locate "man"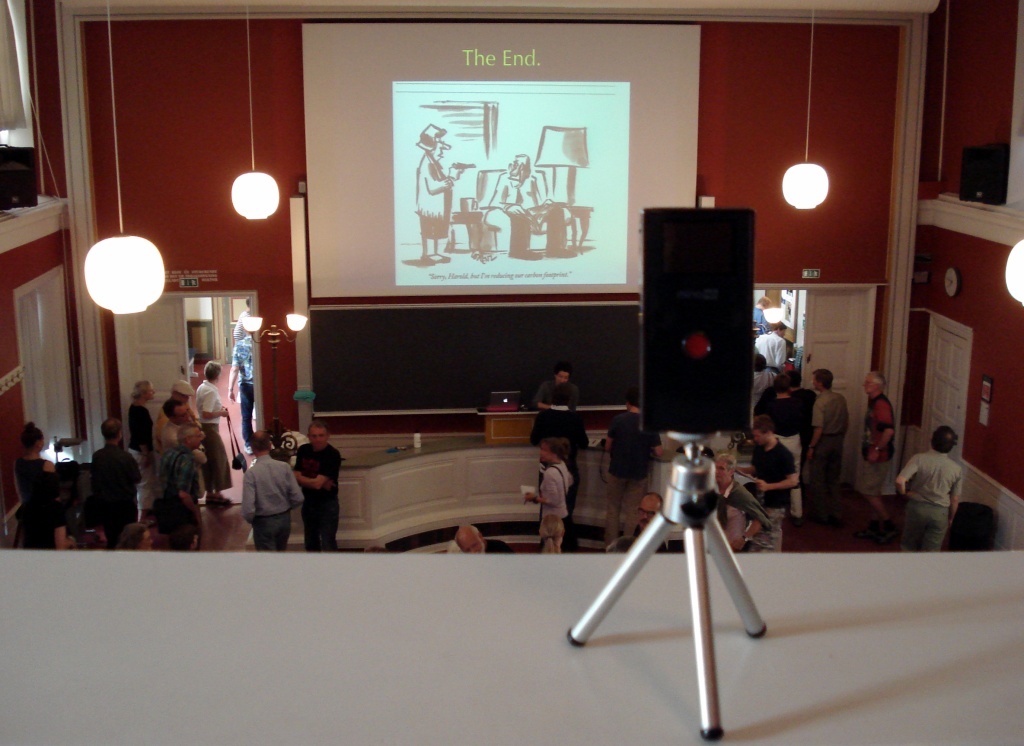
bbox(158, 397, 207, 503)
